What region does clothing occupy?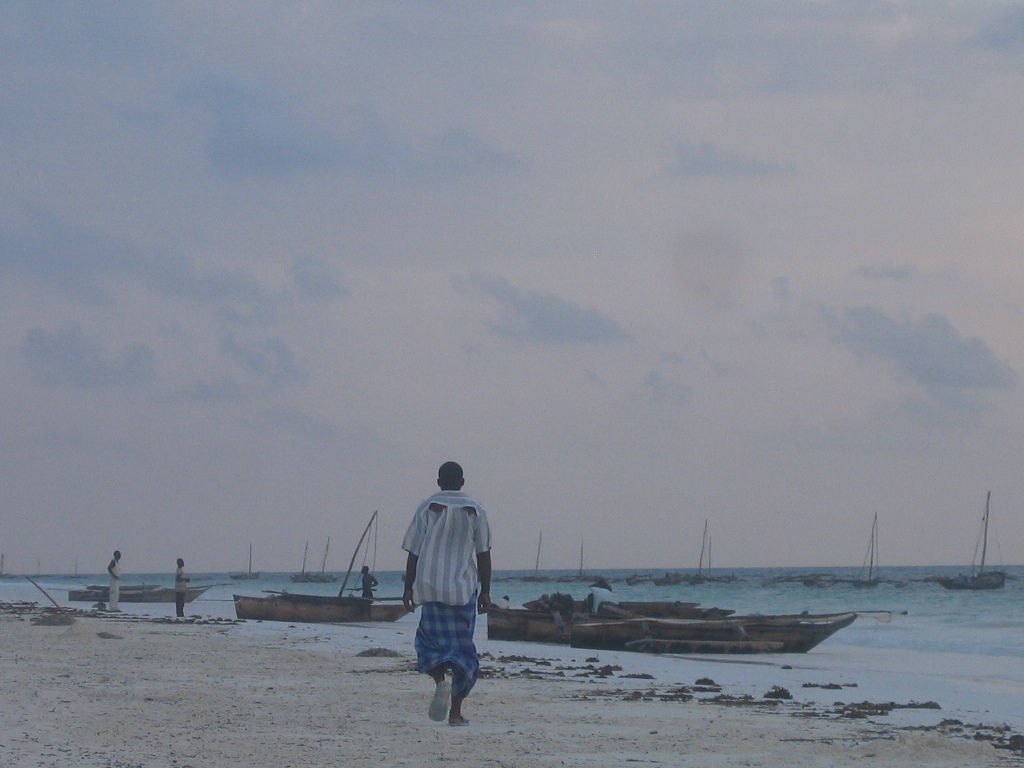
x1=109, y1=563, x2=126, y2=610.
